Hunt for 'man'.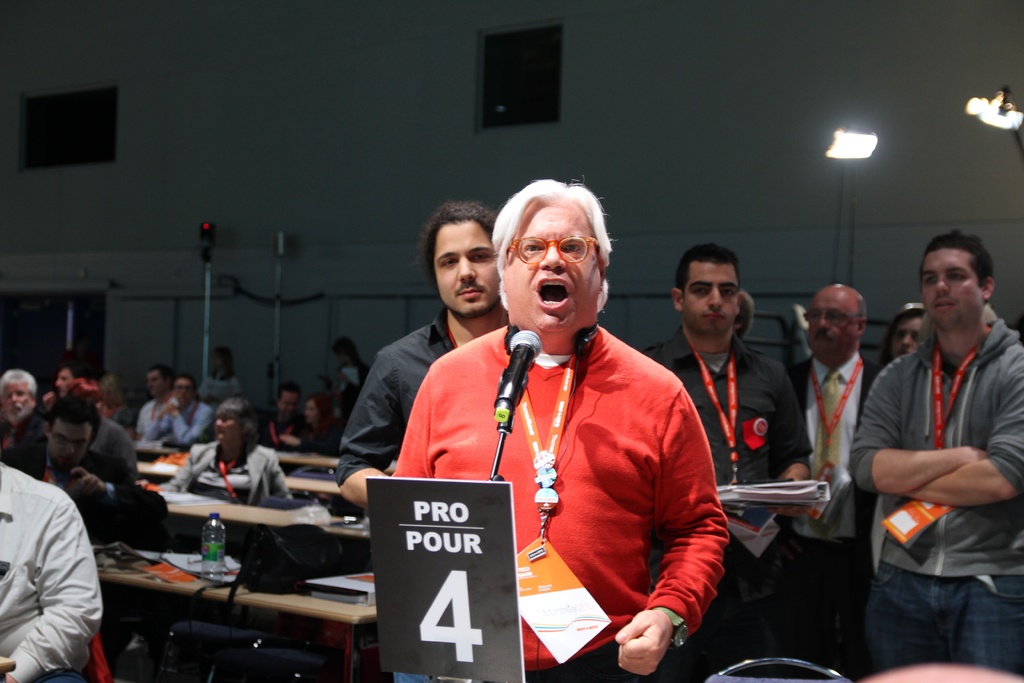
Hunted down at 0 368 38 450.
